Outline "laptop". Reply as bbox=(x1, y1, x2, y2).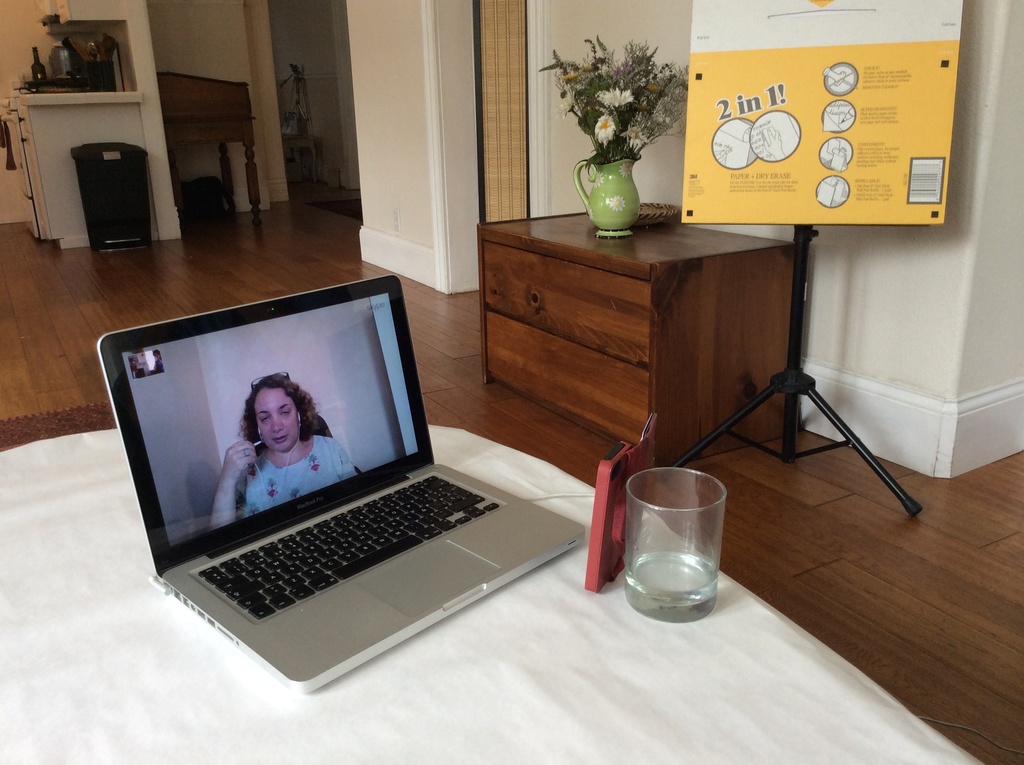
bbox=(111, 266, 573, 685).
